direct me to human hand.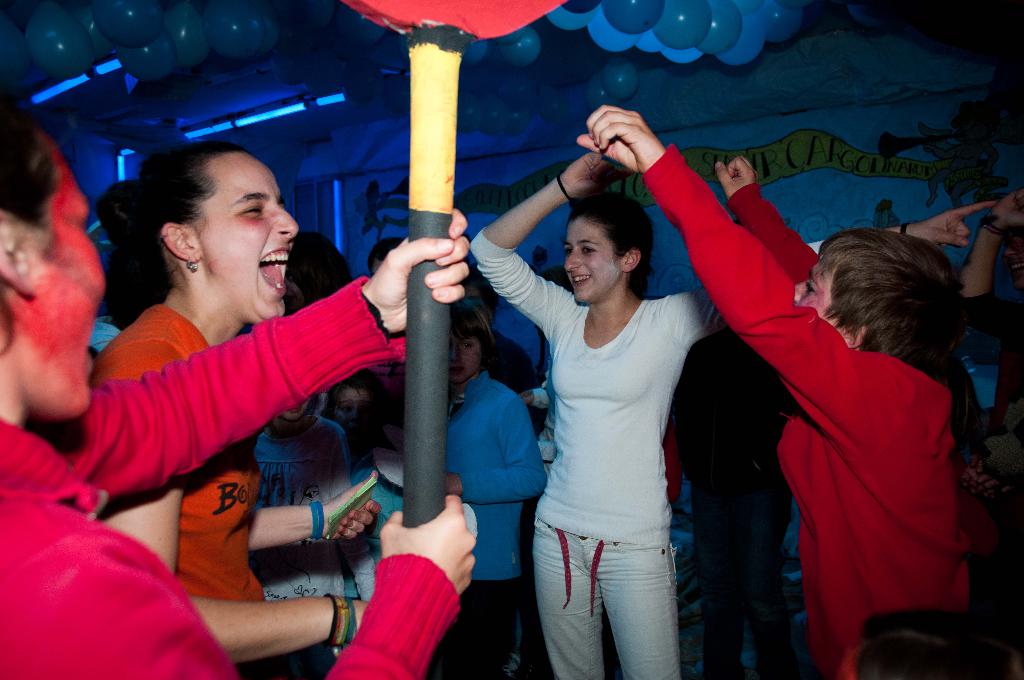
Direction: Rect(575, 96, 675, 160).
